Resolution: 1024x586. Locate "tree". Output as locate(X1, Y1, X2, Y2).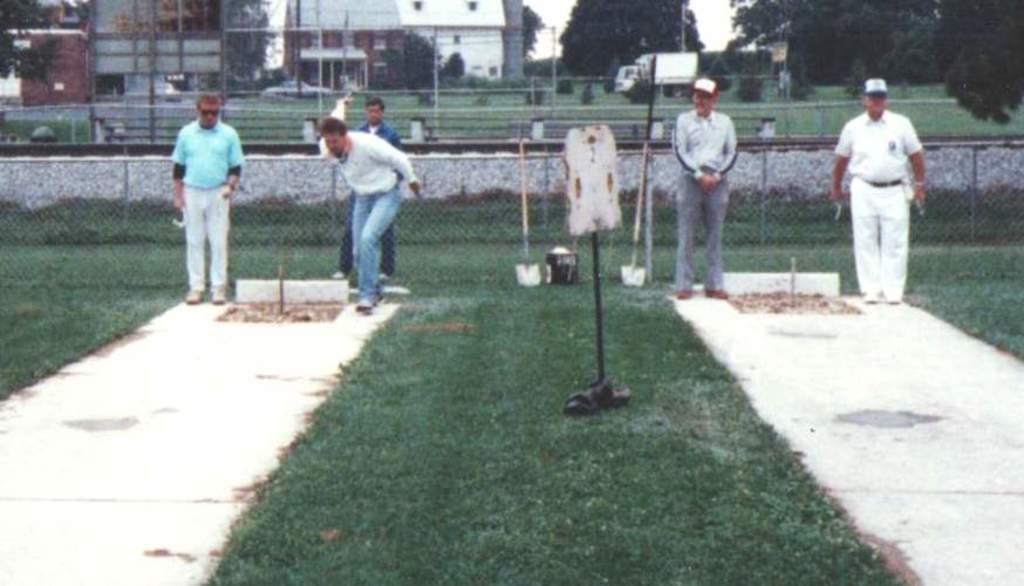
locate(559, 0, 702, 88).
